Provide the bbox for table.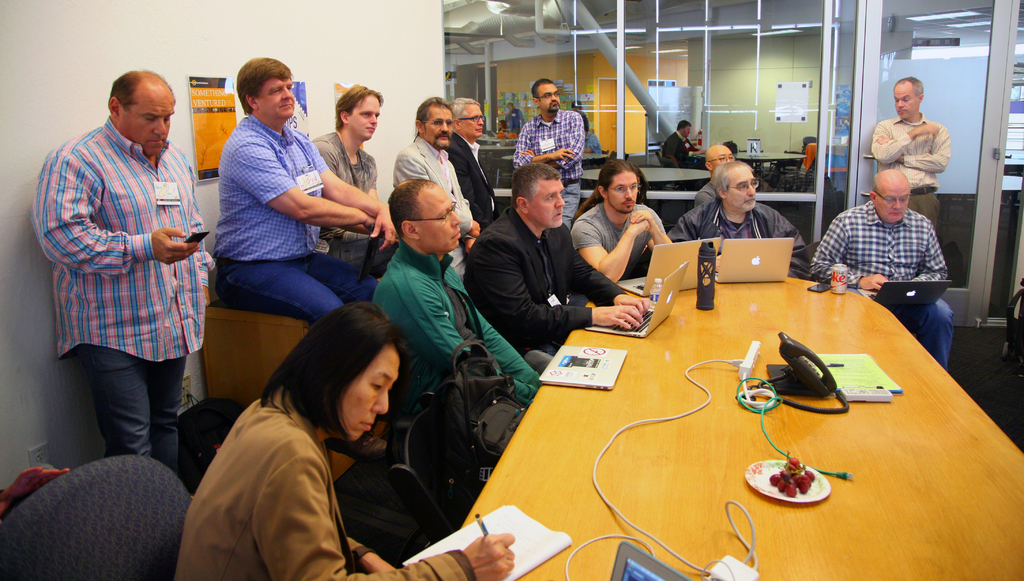
box(461, 276, 1023, 580).
